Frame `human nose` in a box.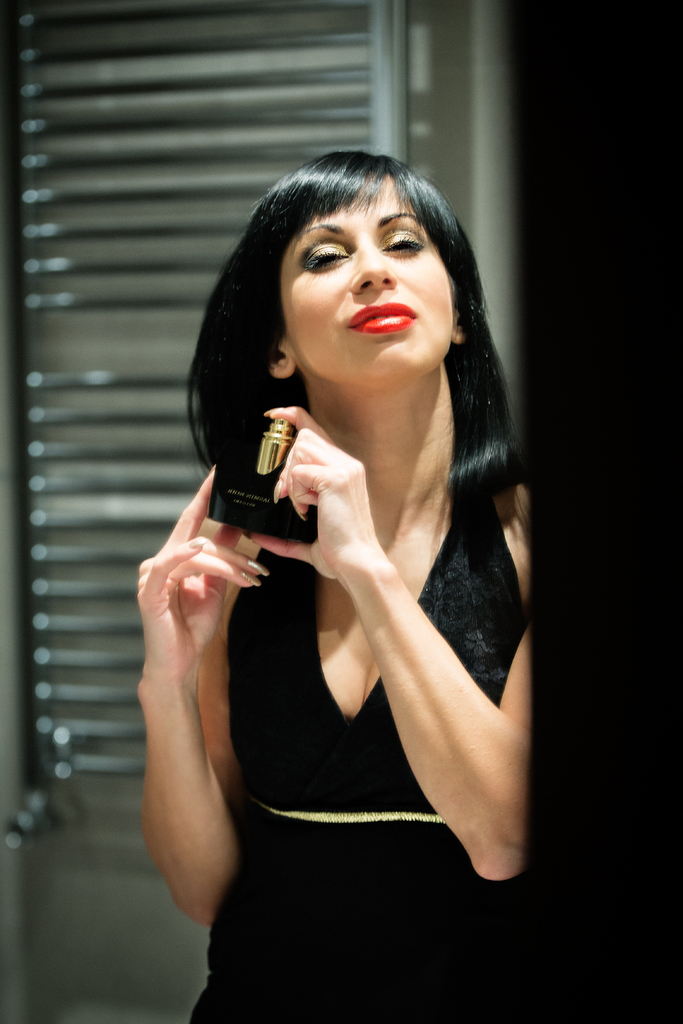
{"x1": 349, "y1": 237, "x2": 391, "y2": 293}.
